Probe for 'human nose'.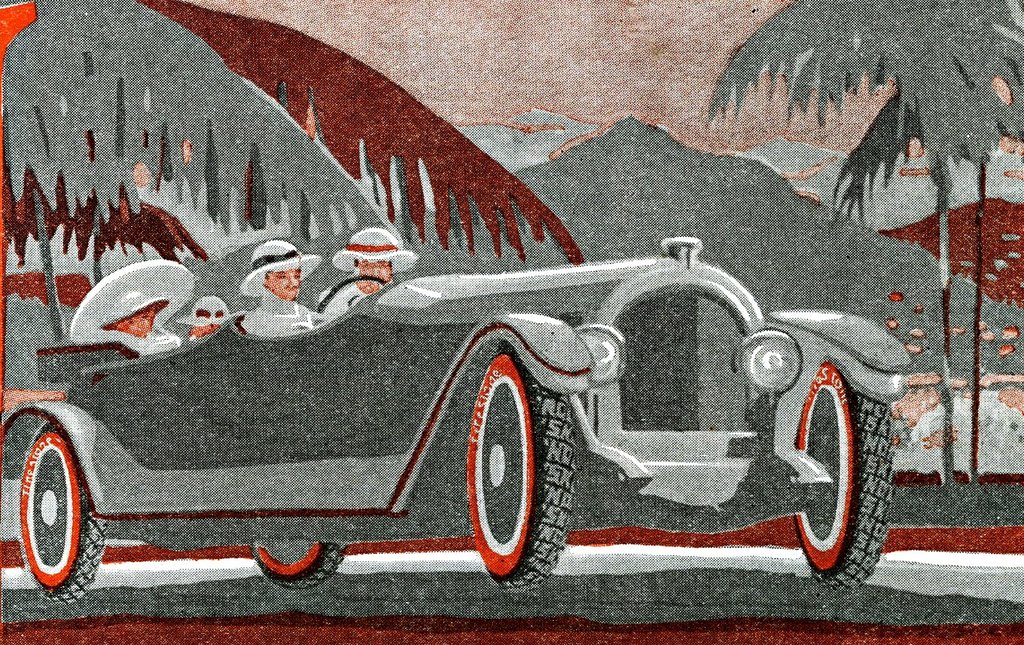
Probe result: bbox(286, 271, 301, 289).
